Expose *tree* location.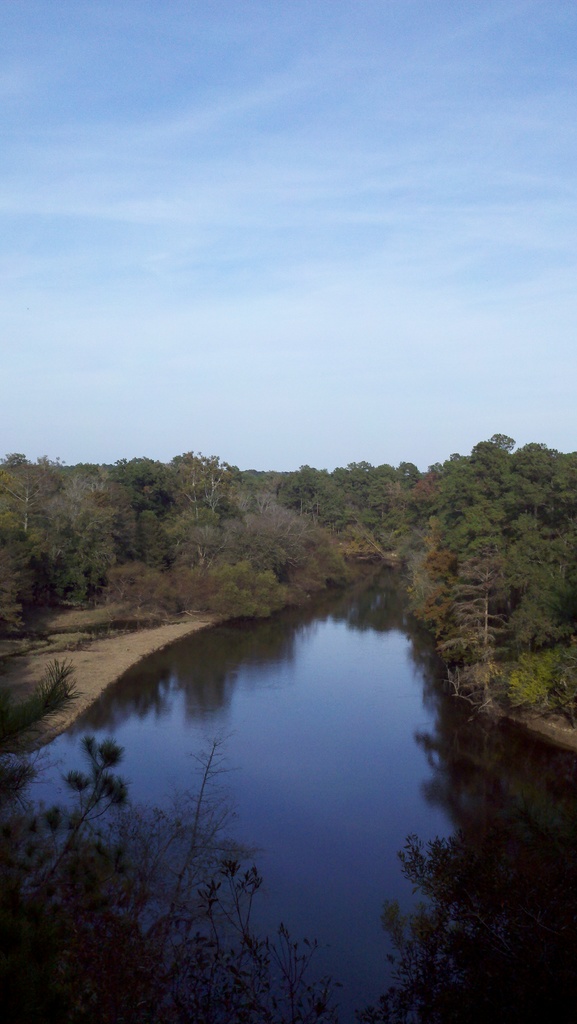
Exposed at {"left": 435, "top": 548, "right": 507, "bottom": 698}.
